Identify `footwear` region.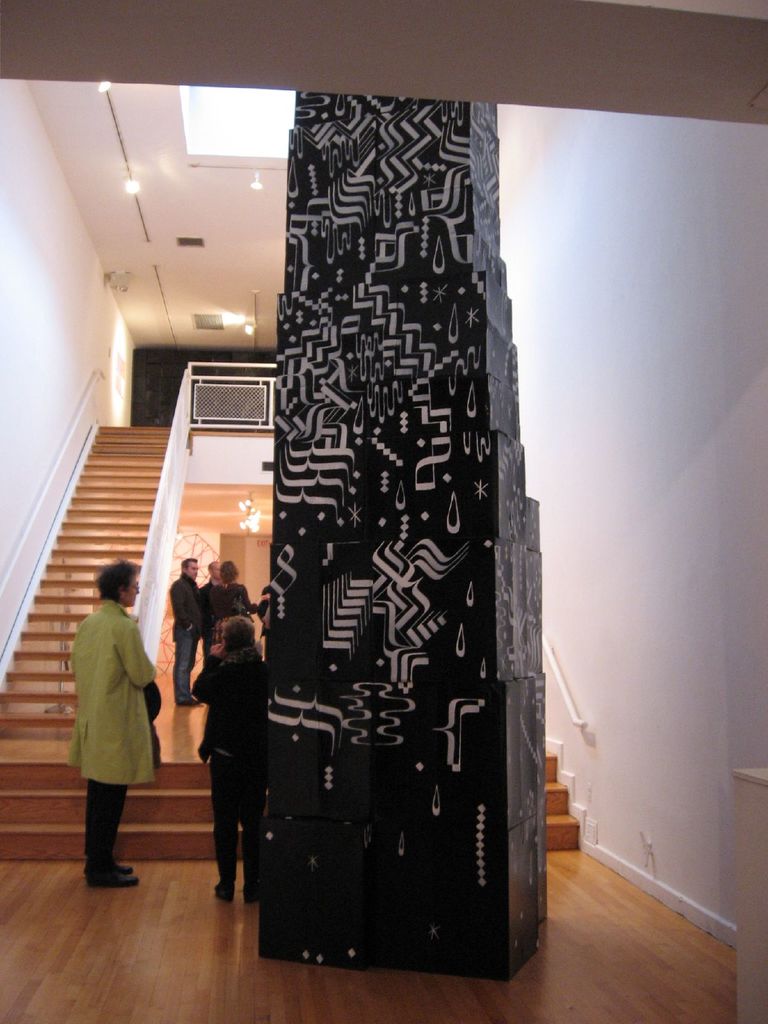
Region: [left=90, top=876, right=139, bottom=892].
